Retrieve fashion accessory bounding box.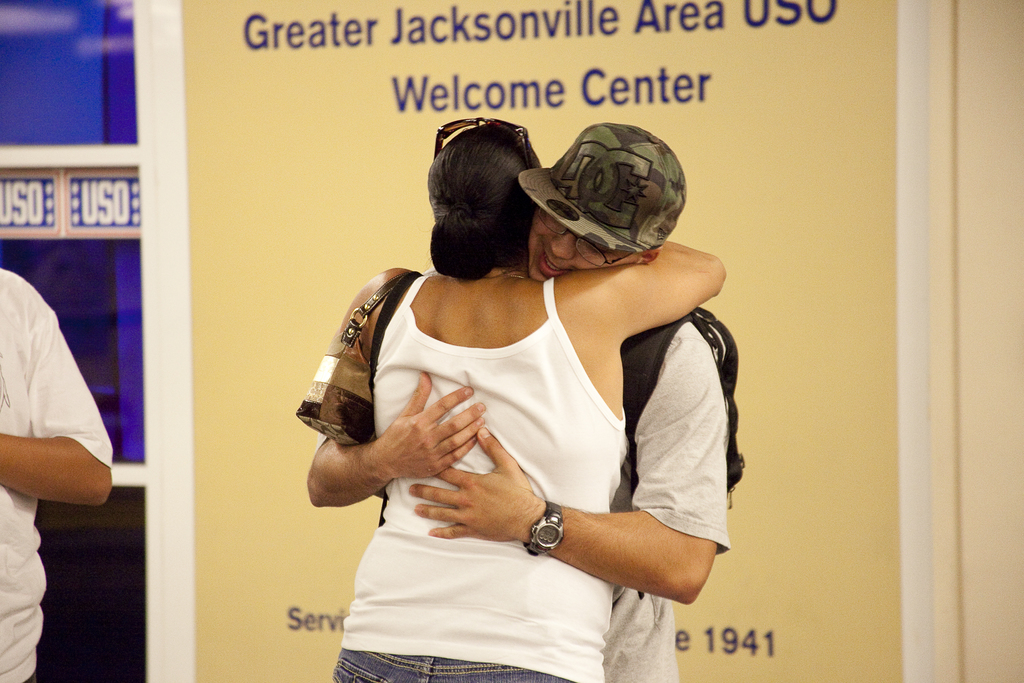
Bounding box: select_region(295, 272, 405, 447).
